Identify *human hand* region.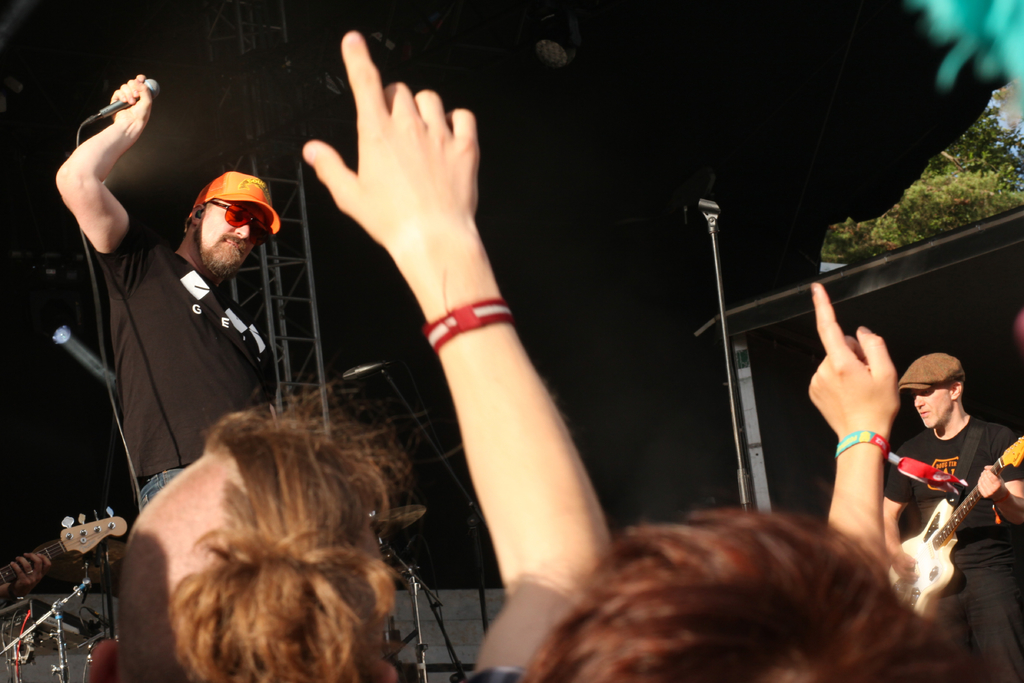
Region: left=300, top=30, right=481, bottom=256.
